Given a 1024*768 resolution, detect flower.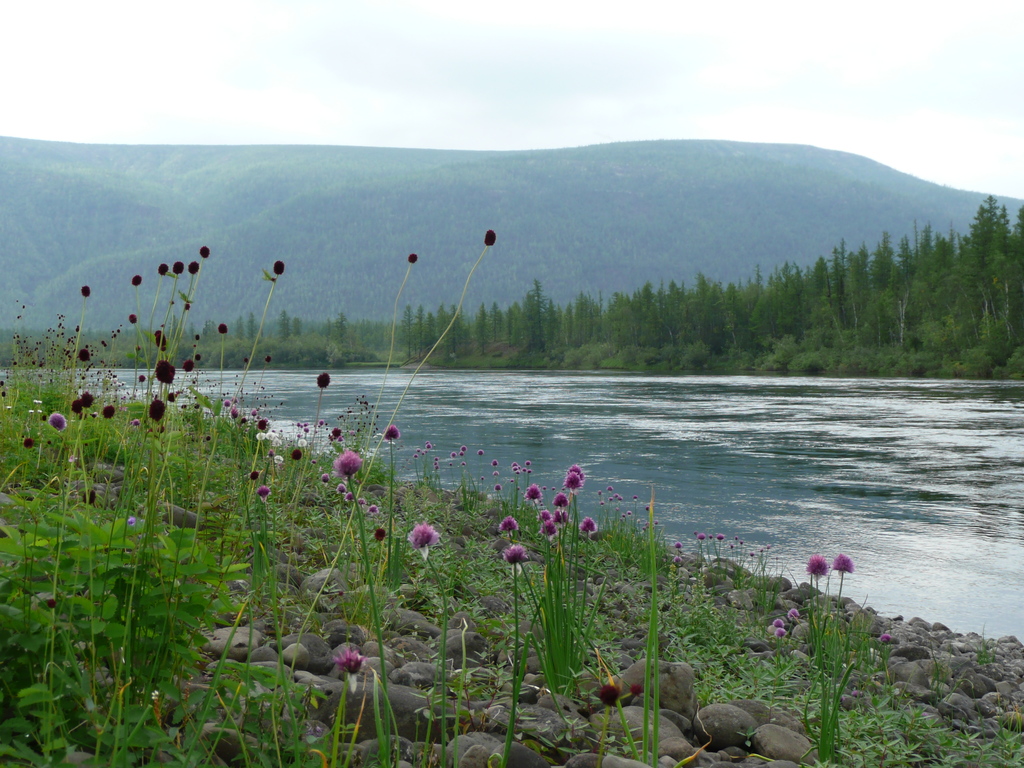
[x1=46, y1=596, x2=65, y2=610].
